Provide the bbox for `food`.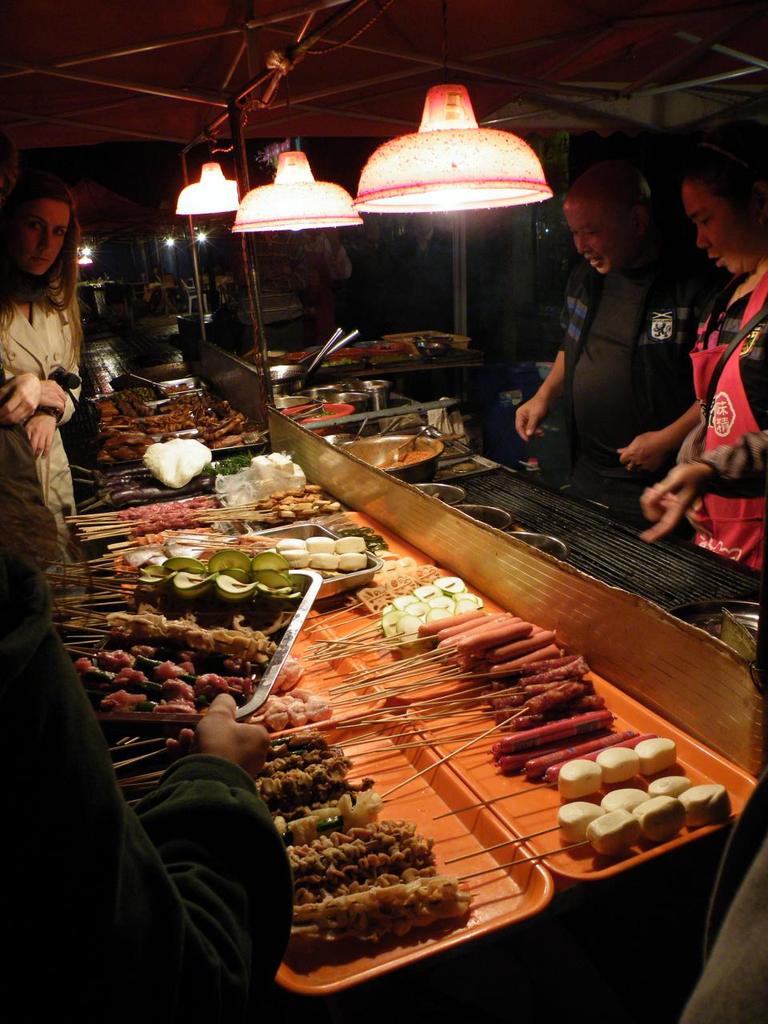
642:772:694:798.
